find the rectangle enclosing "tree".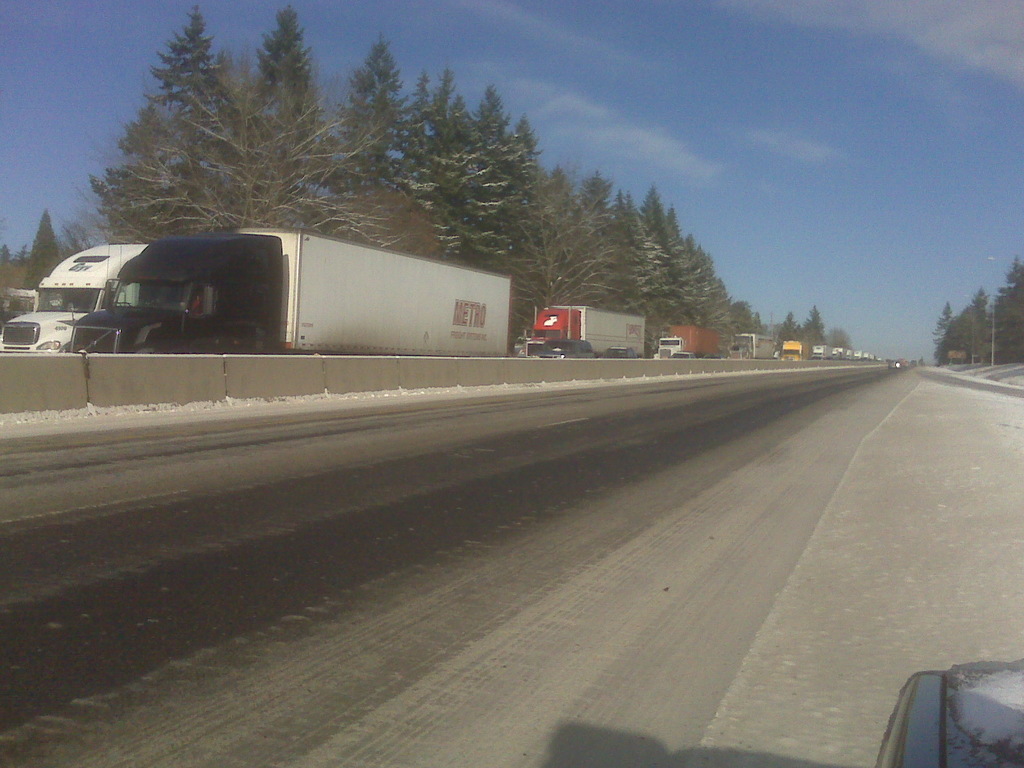
{"x1": 380, "y1": 63, "x2": 517, "y2": 260}.
